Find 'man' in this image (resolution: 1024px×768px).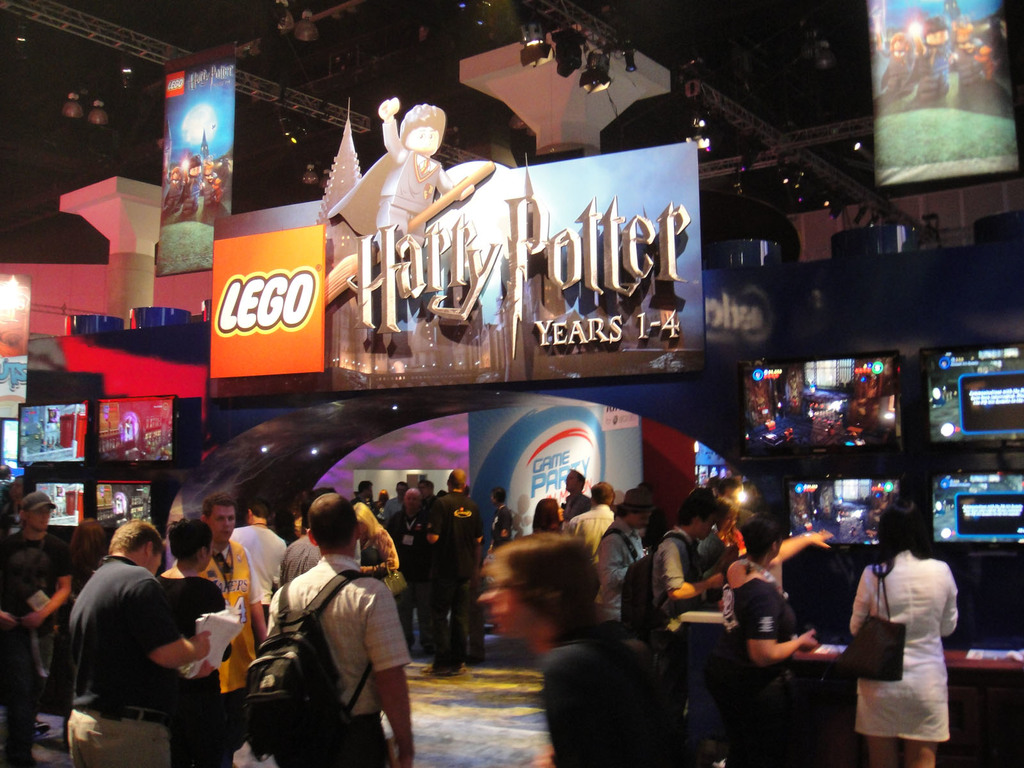
BBox(267, 492, 419, 767).
